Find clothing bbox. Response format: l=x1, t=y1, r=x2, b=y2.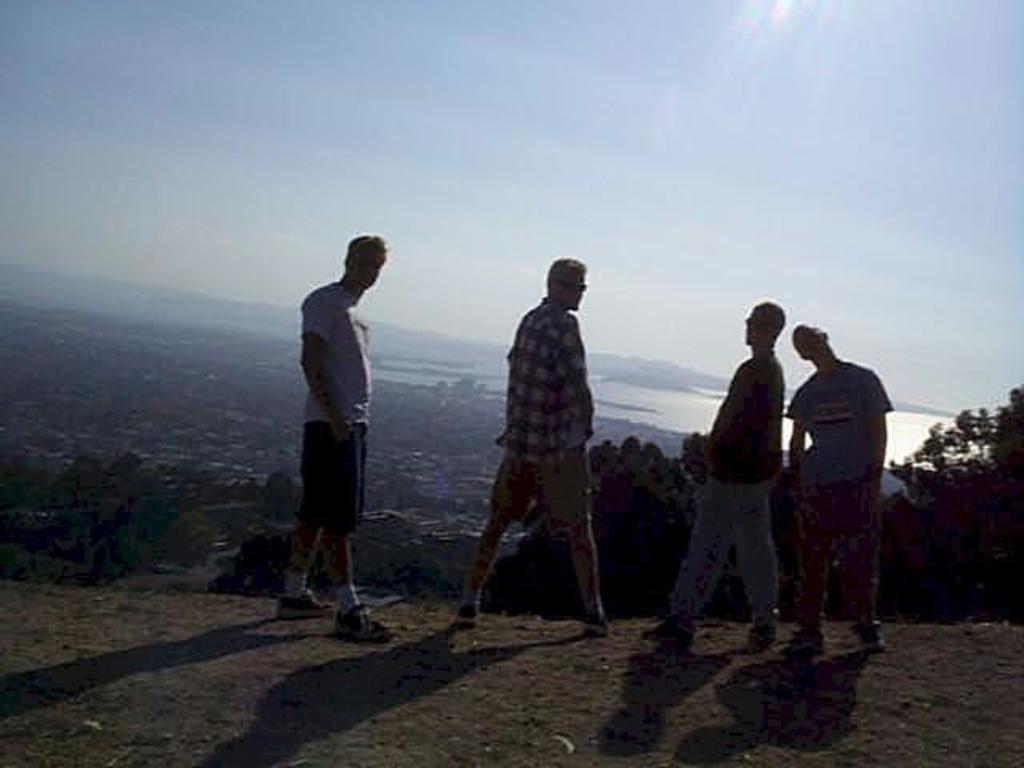
l=672, t=350, r=784, b=634.
